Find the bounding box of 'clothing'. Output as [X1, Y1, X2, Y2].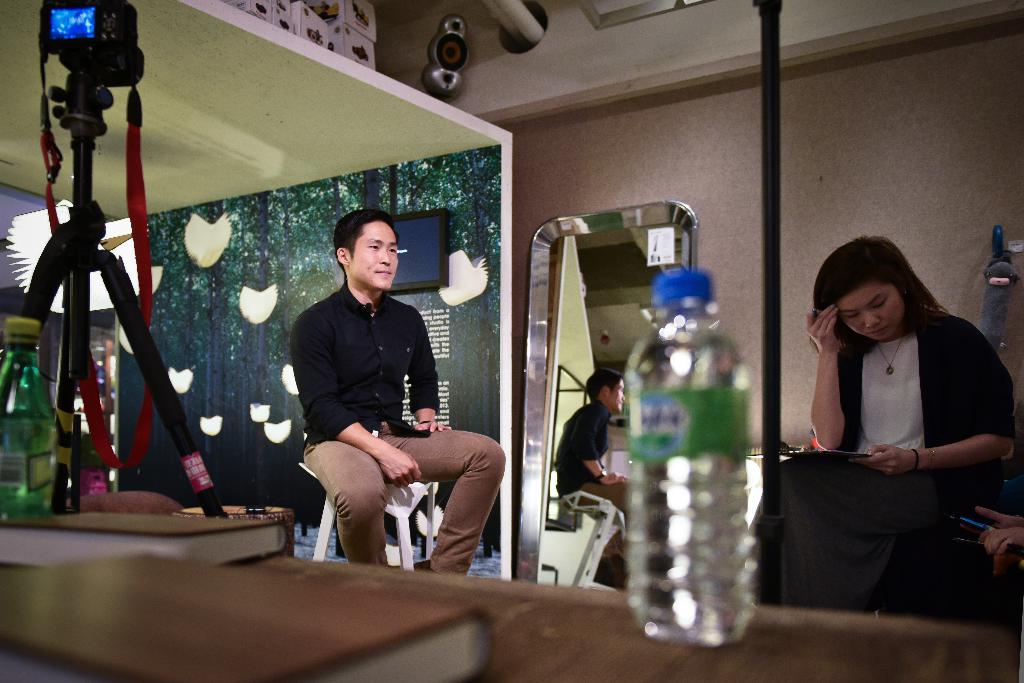
[550, 398, 639, 515].
